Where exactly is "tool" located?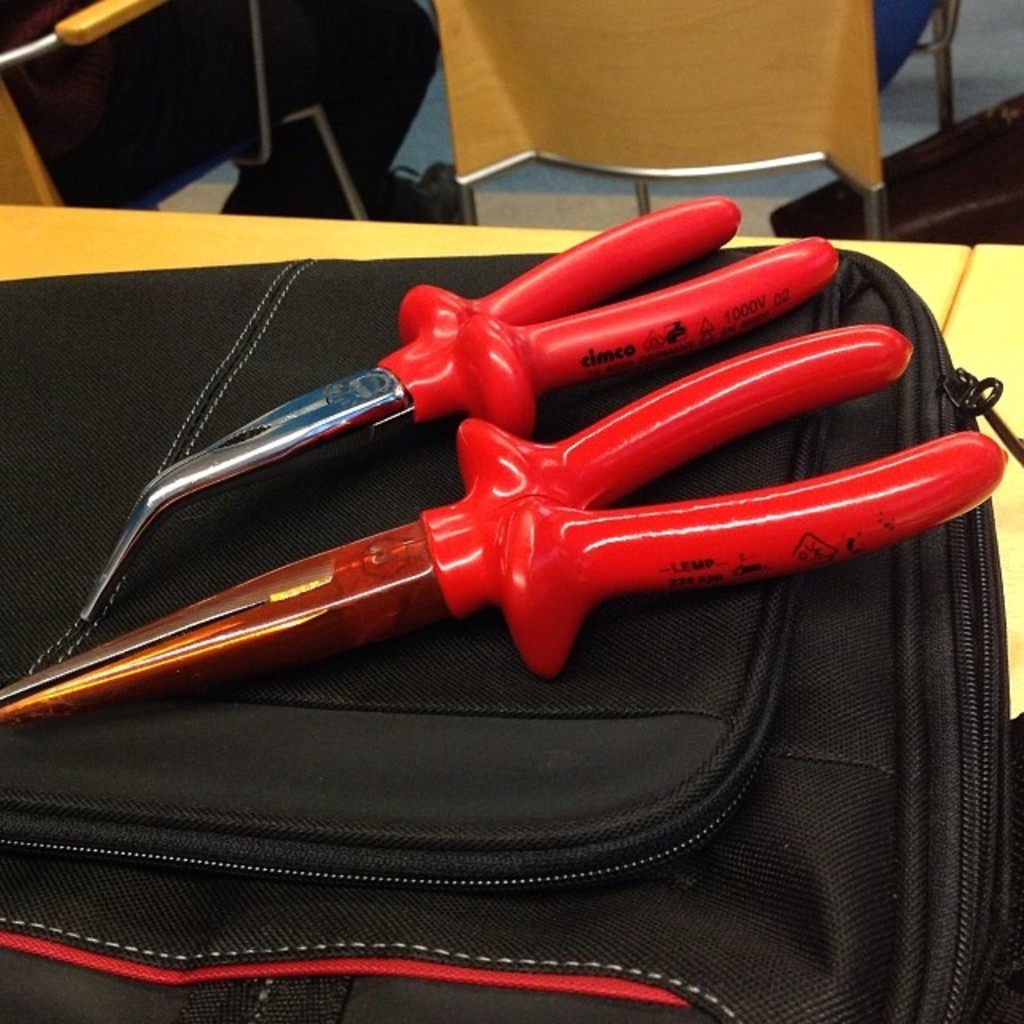
Its bounding box is x1=0 y1=325 x2=1003 y2=763.
